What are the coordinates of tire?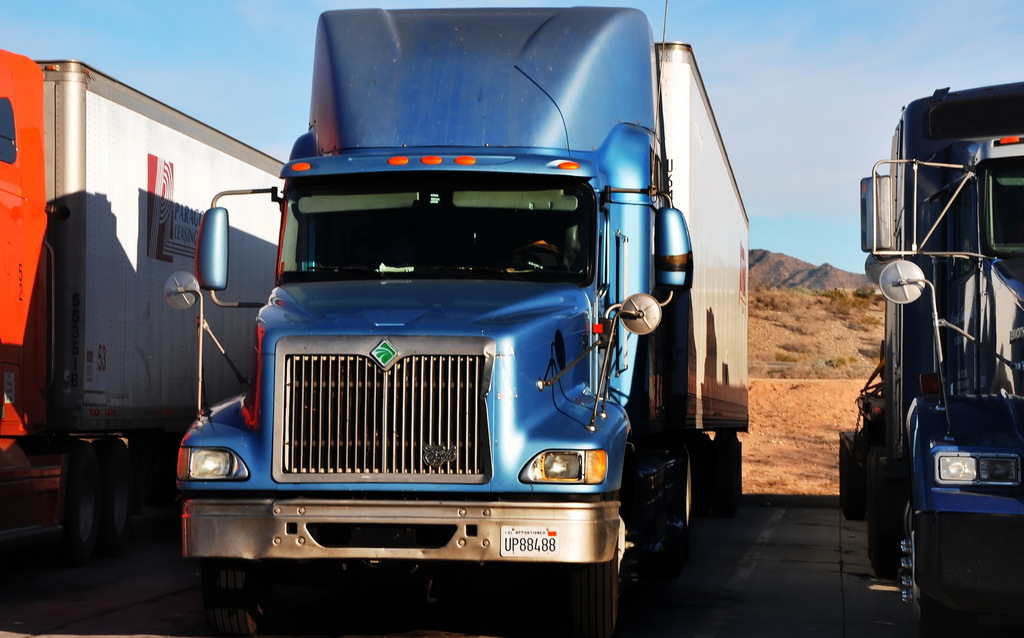
(201,555,282,637).
